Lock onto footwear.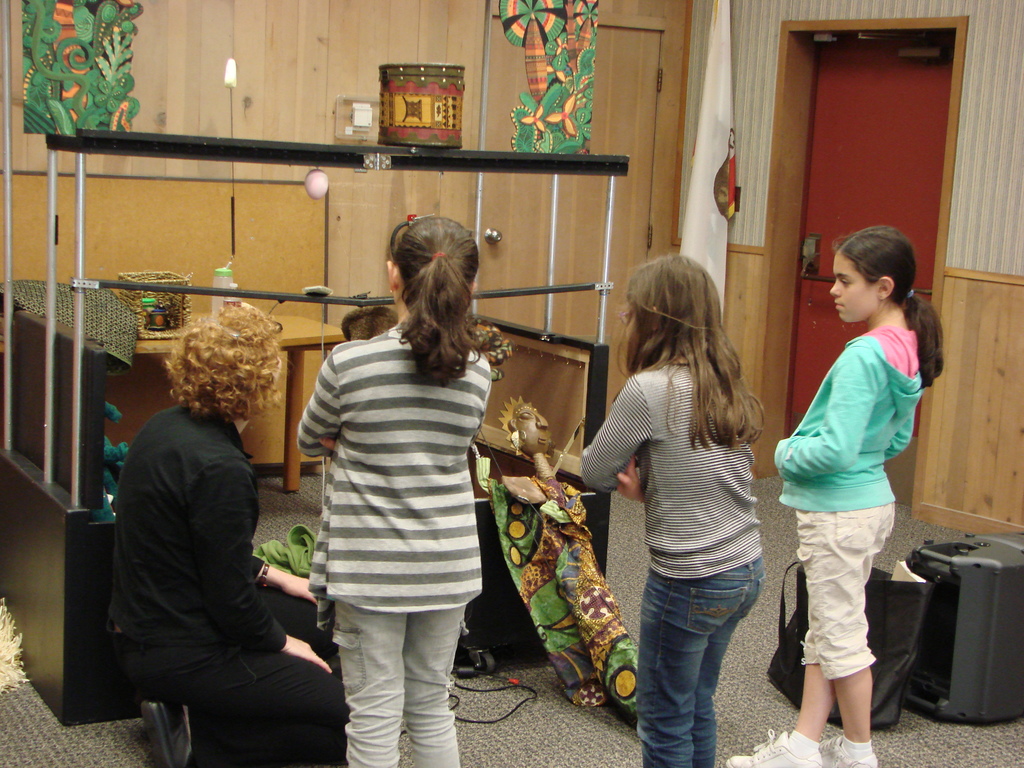
Locked: <region>722, 722, 823, 767</region>.
